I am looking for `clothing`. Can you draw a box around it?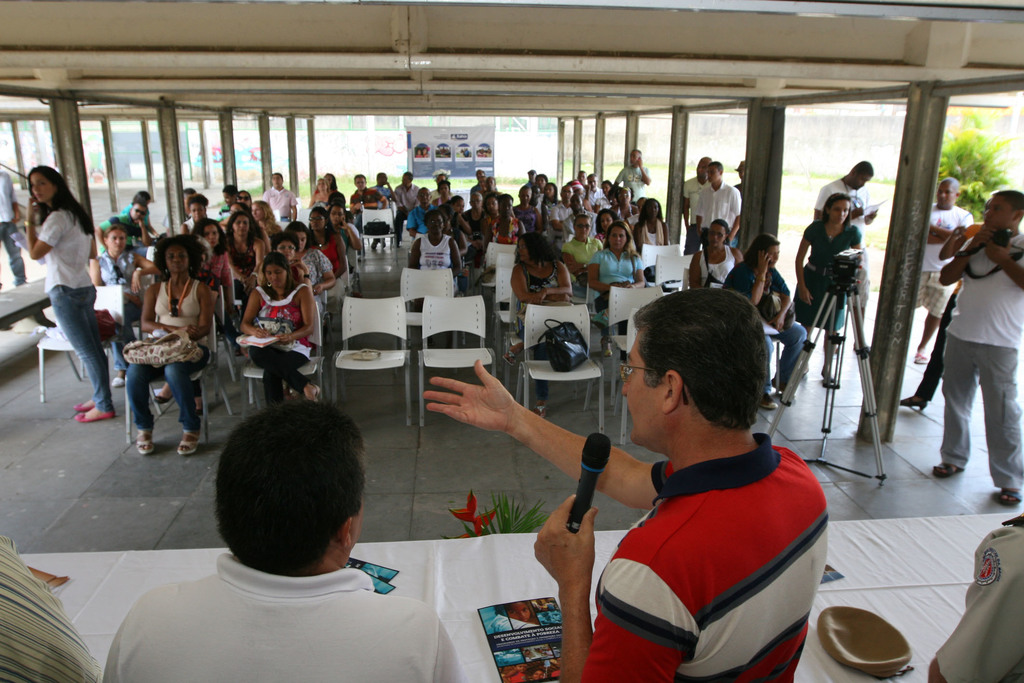
Sure, the bounding box is detection(693, 244, 728, 288).
